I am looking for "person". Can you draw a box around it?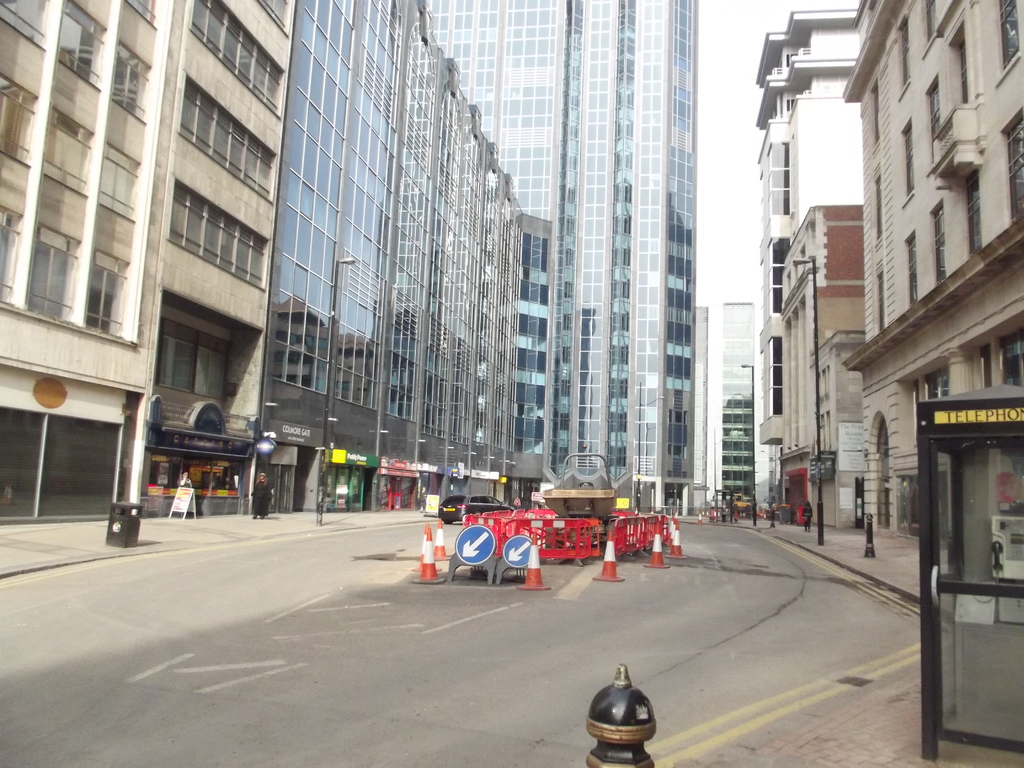
Sure, the bounding box is detection(252, 472, 271, 517).
